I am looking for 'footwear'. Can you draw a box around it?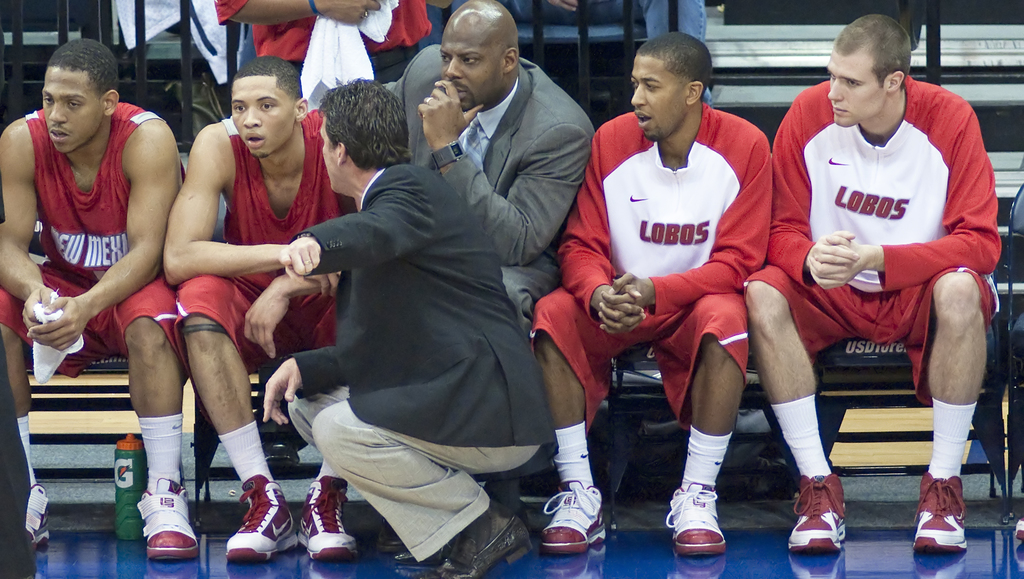
Sure, the bounding box is {"x1": 539, "y1": 480, "x2": 611, "y2": 559}.
